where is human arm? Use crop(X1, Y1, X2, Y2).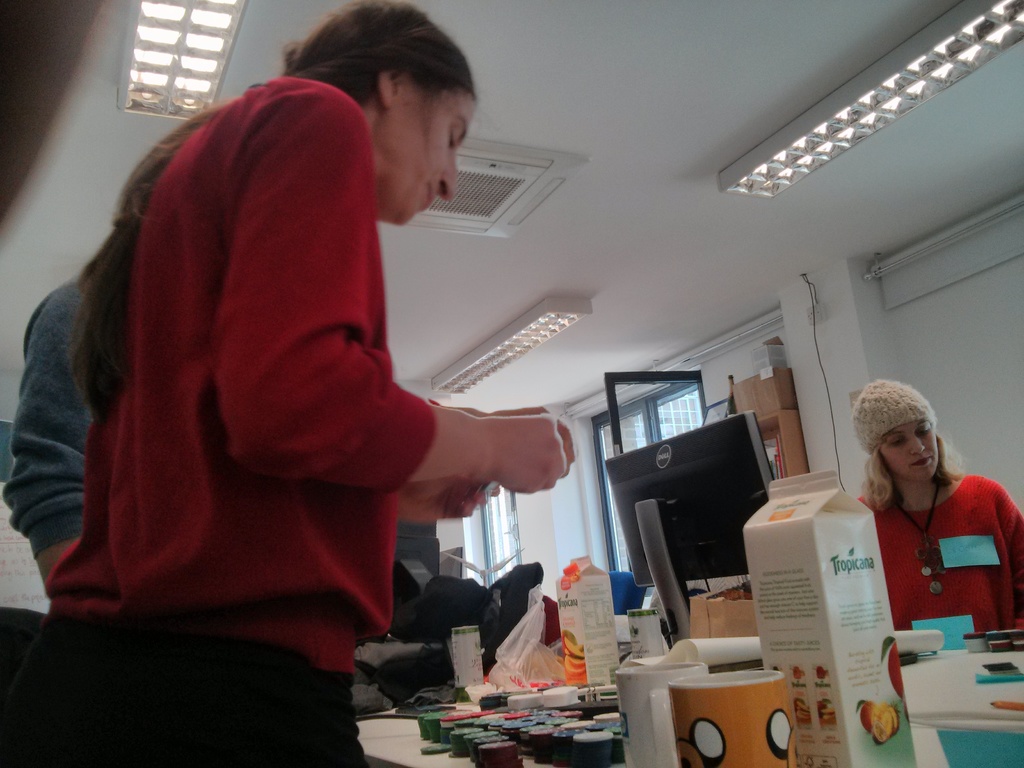
crop(209, 83, 566, 478).
